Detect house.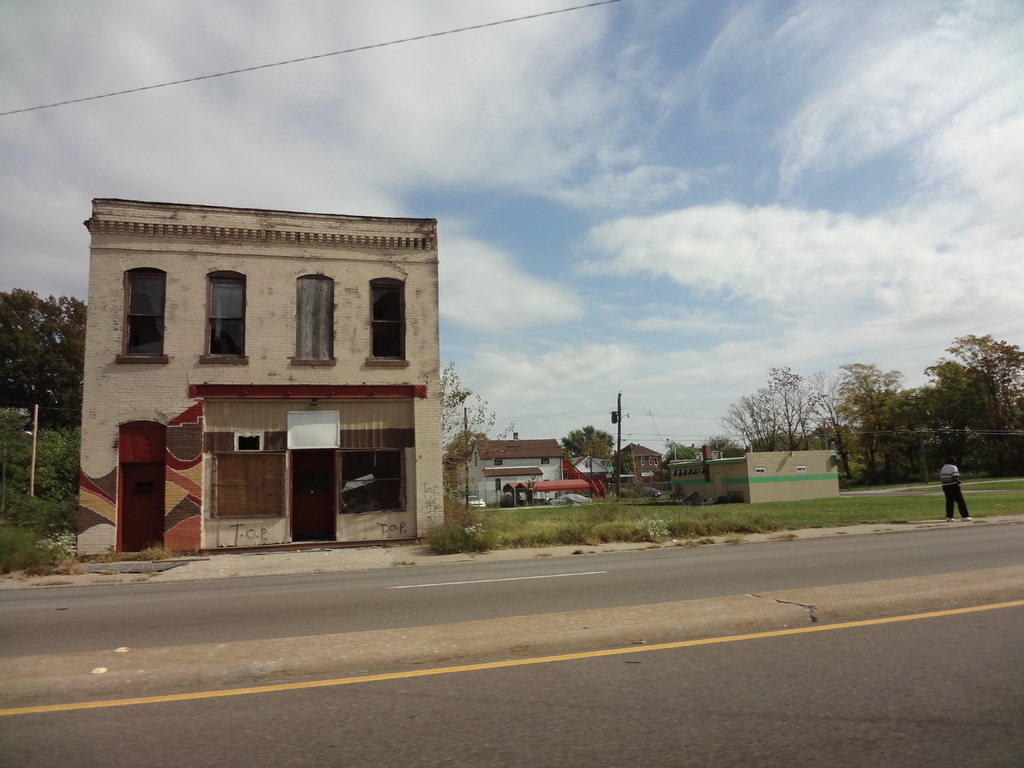
Detected at [60,178,470,549].
